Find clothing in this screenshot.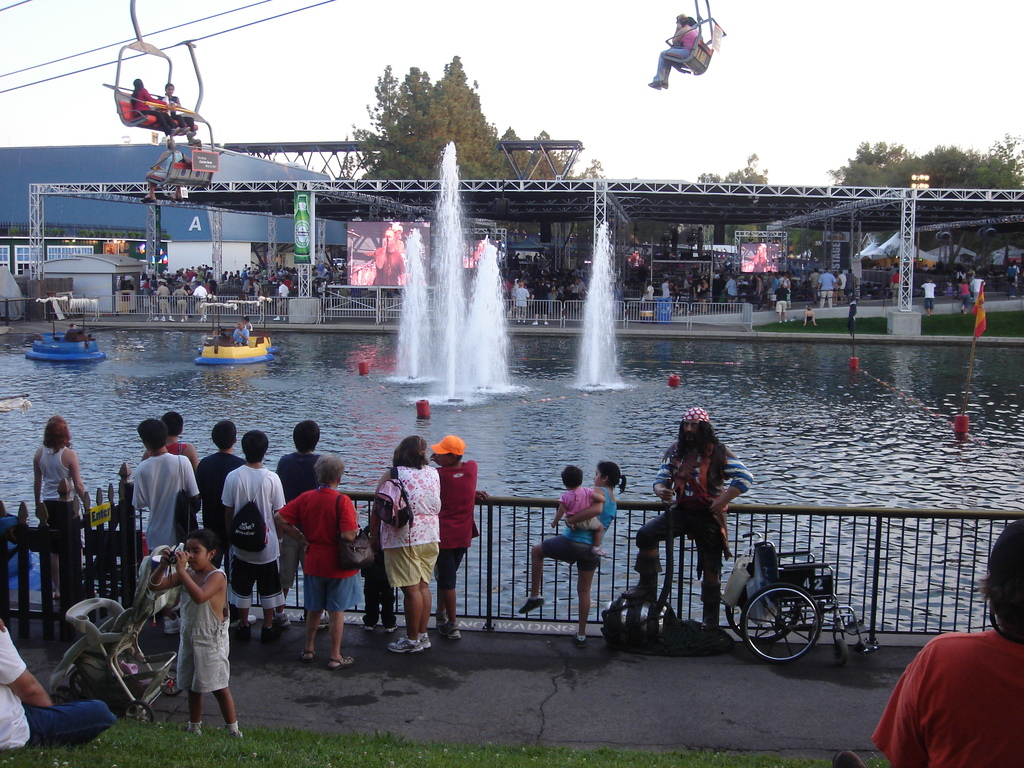
The bounding box for clothing is 0/614/116/748.
